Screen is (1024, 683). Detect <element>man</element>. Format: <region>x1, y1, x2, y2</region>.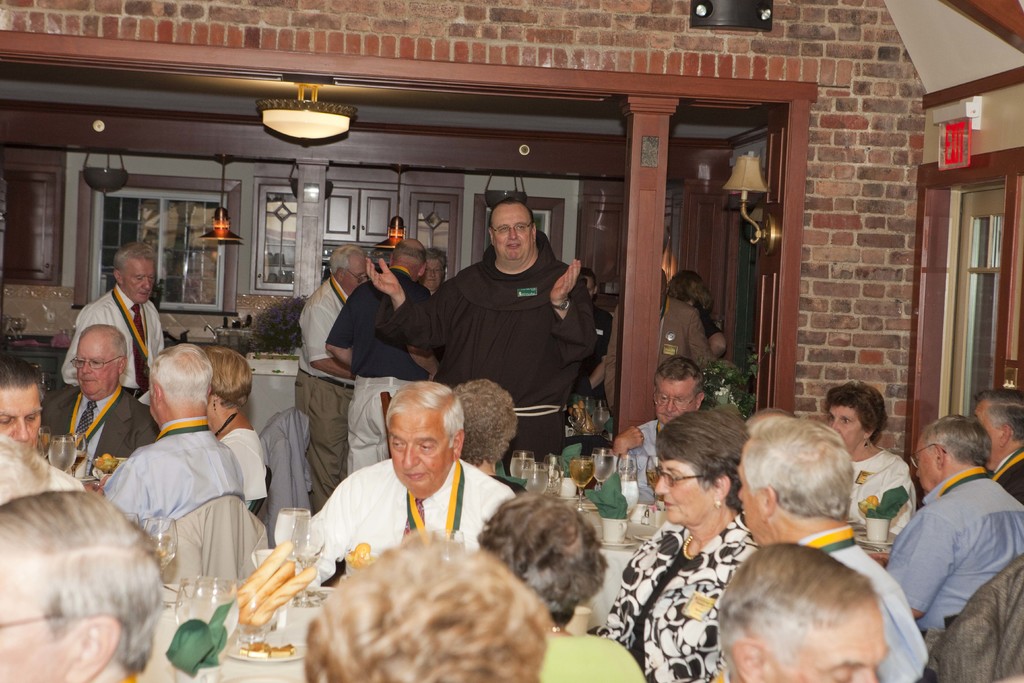
<region>739, 408, 932, 682</region>.
